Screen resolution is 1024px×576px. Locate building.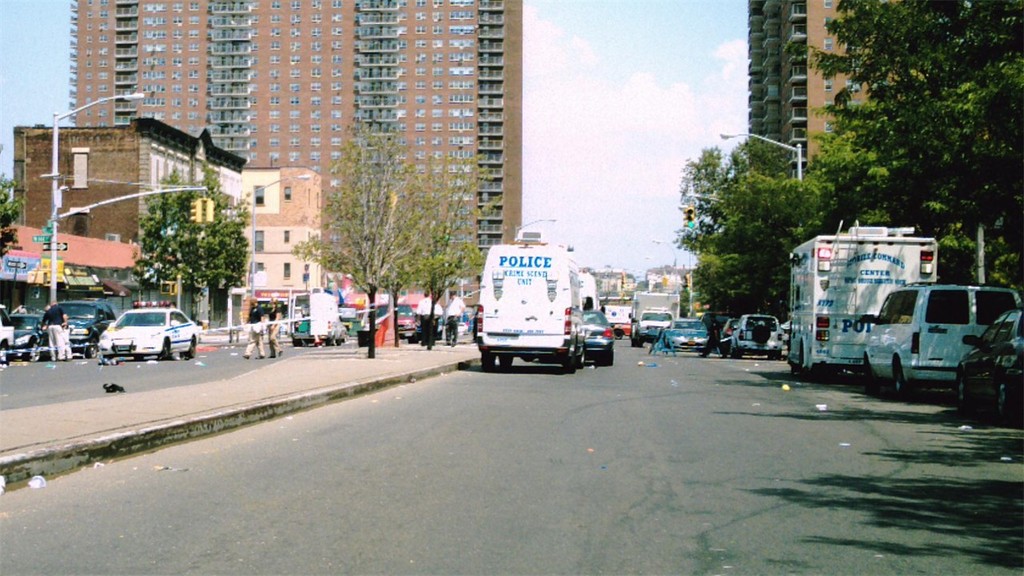
left=0, top=219, right=146, bottom=337.
